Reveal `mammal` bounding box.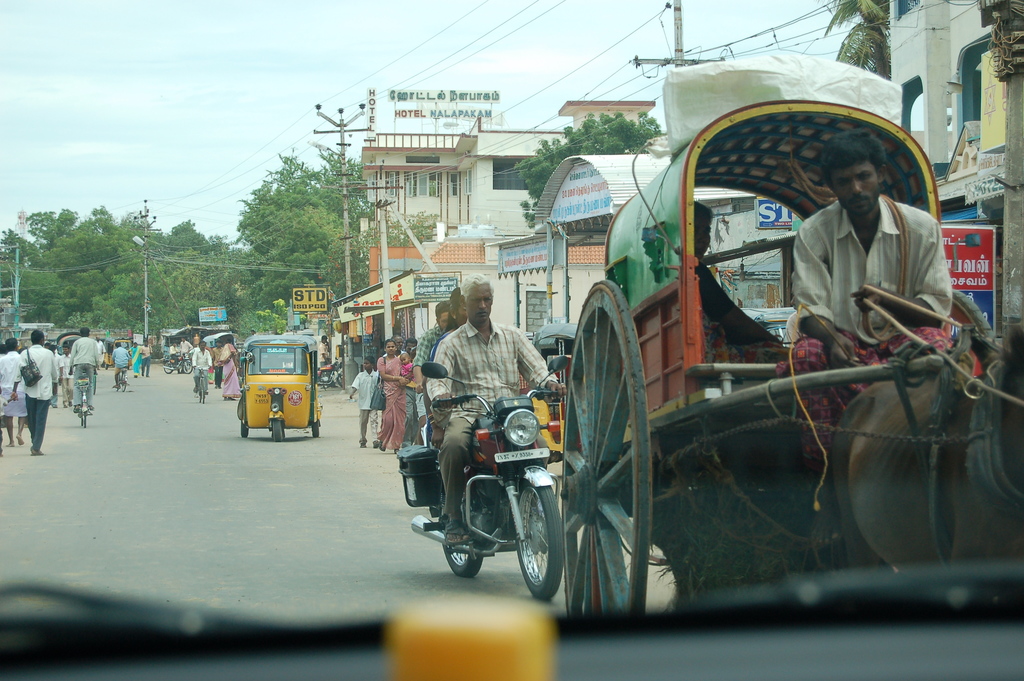
Revealed: select_region(141, 336, 156, 381).
